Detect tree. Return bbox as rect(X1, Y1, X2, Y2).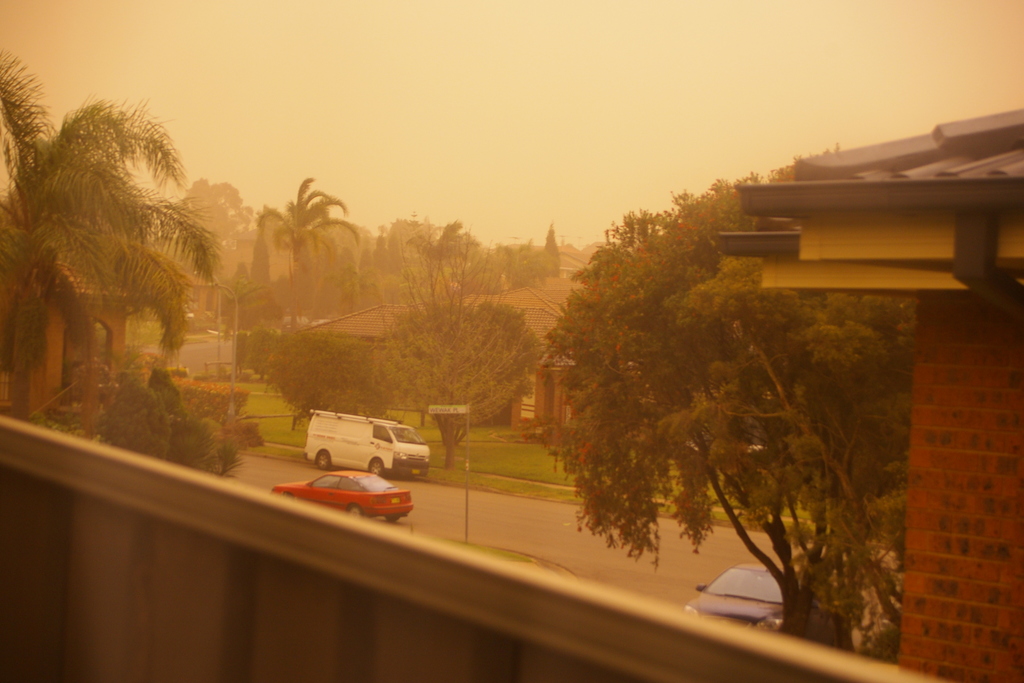
rect(20, 69, 223, 428).
